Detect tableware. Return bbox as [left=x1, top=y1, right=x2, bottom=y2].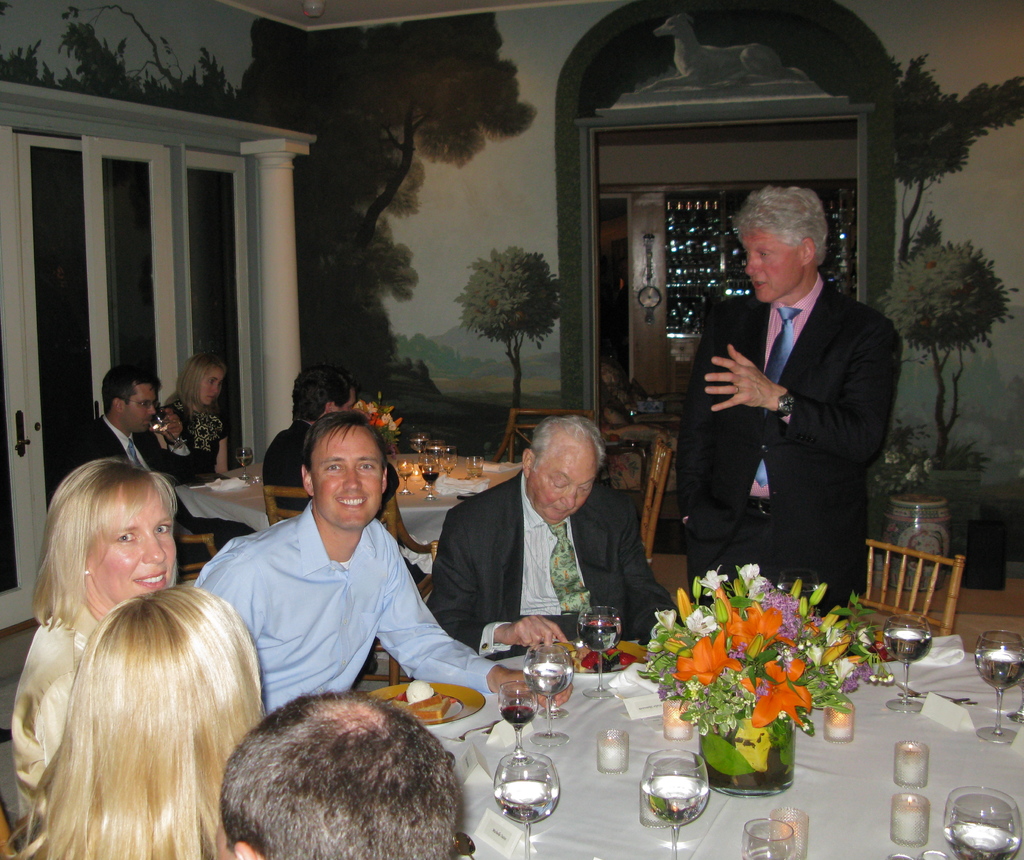
[left=771, top=809, right=810, bottom=859].
